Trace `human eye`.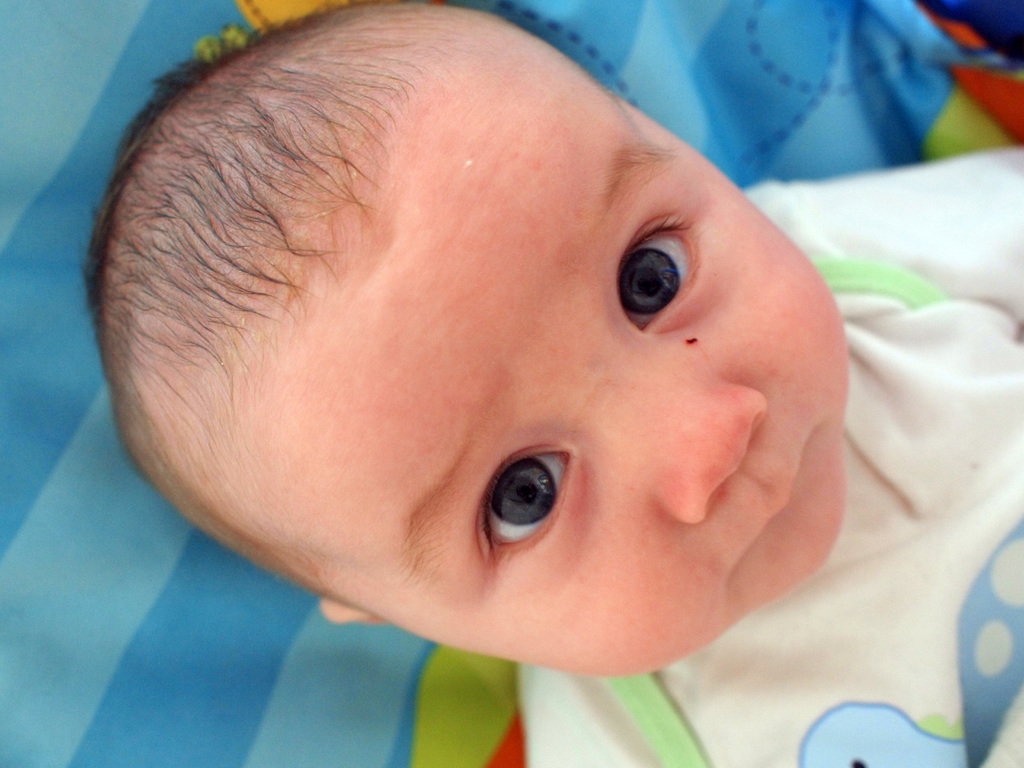
Traced to <box>445,440,602,566</box>.
